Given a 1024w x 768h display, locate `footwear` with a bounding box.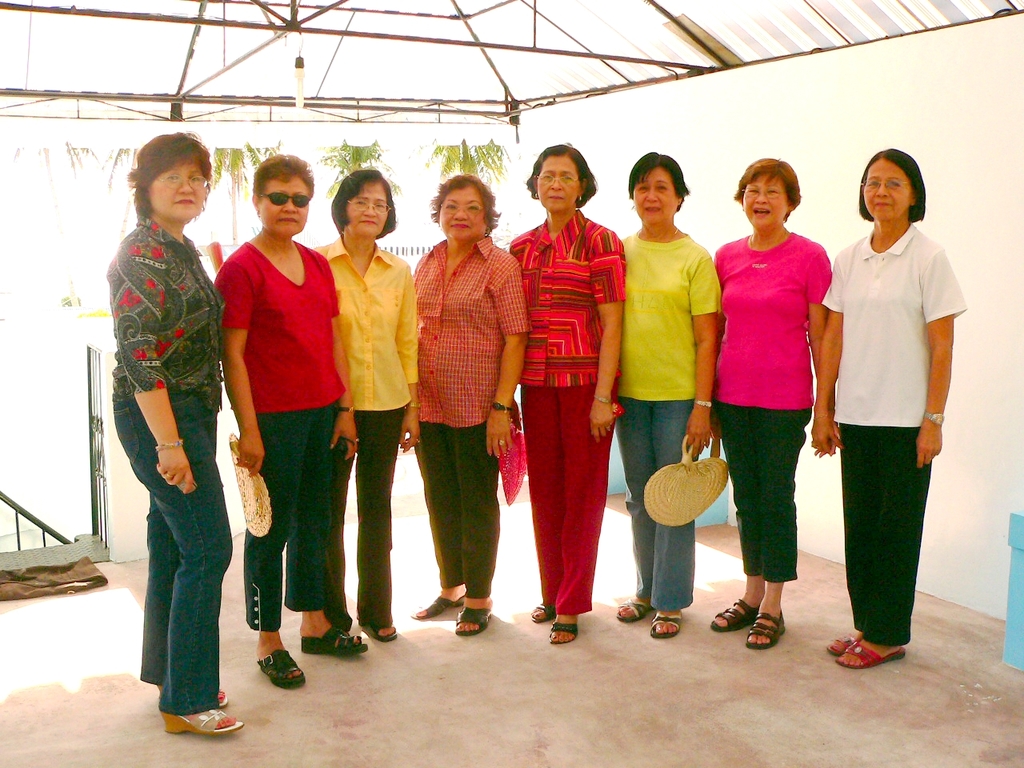
Located: pyautogui.locateOnScreen(613, 597, 659, 619).
